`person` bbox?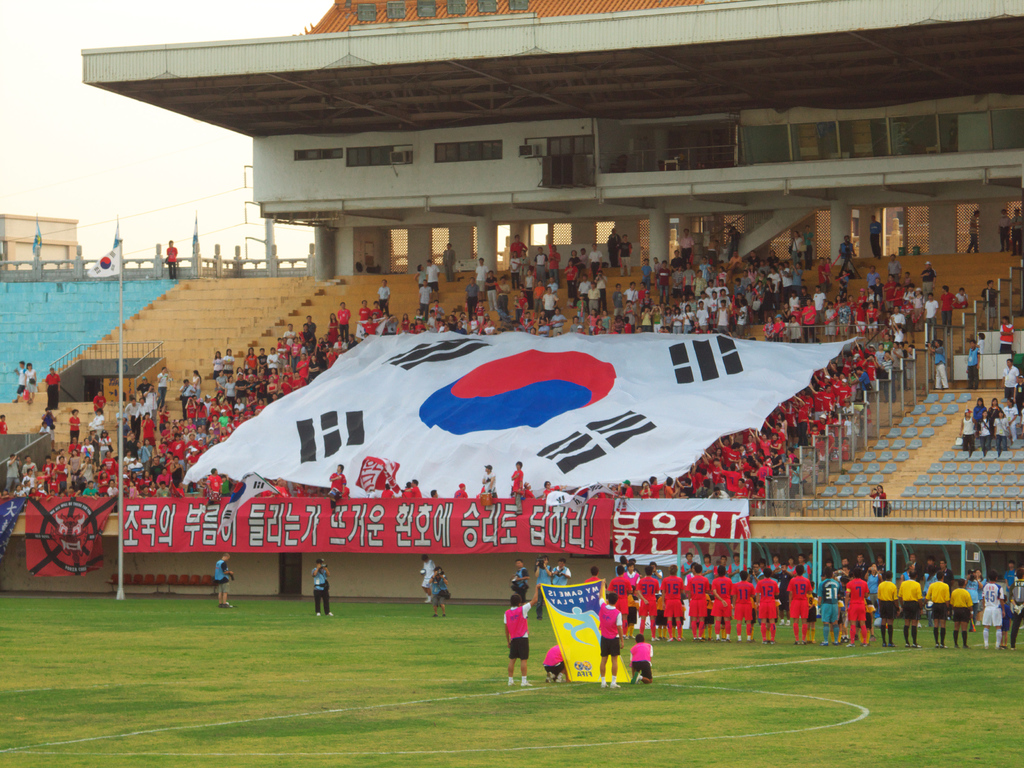
{"left": 756, "top": 564, "right": 784, "bottom": 642}
